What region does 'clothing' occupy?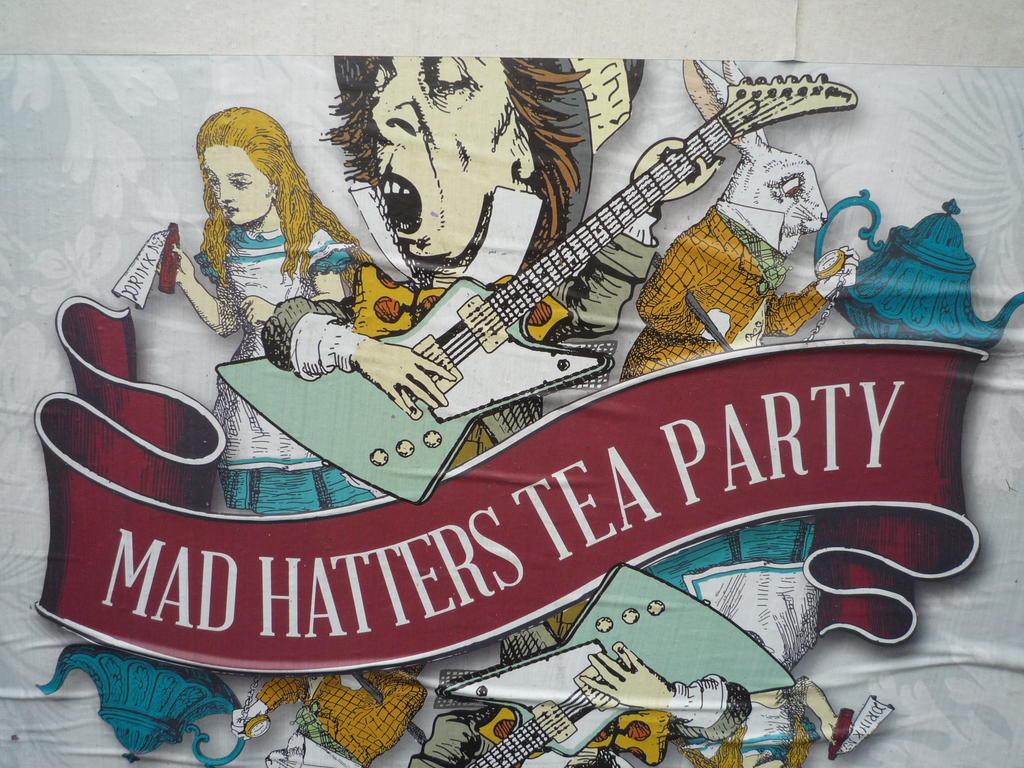
x1=258 y1=663 x2=431 y2=767.
